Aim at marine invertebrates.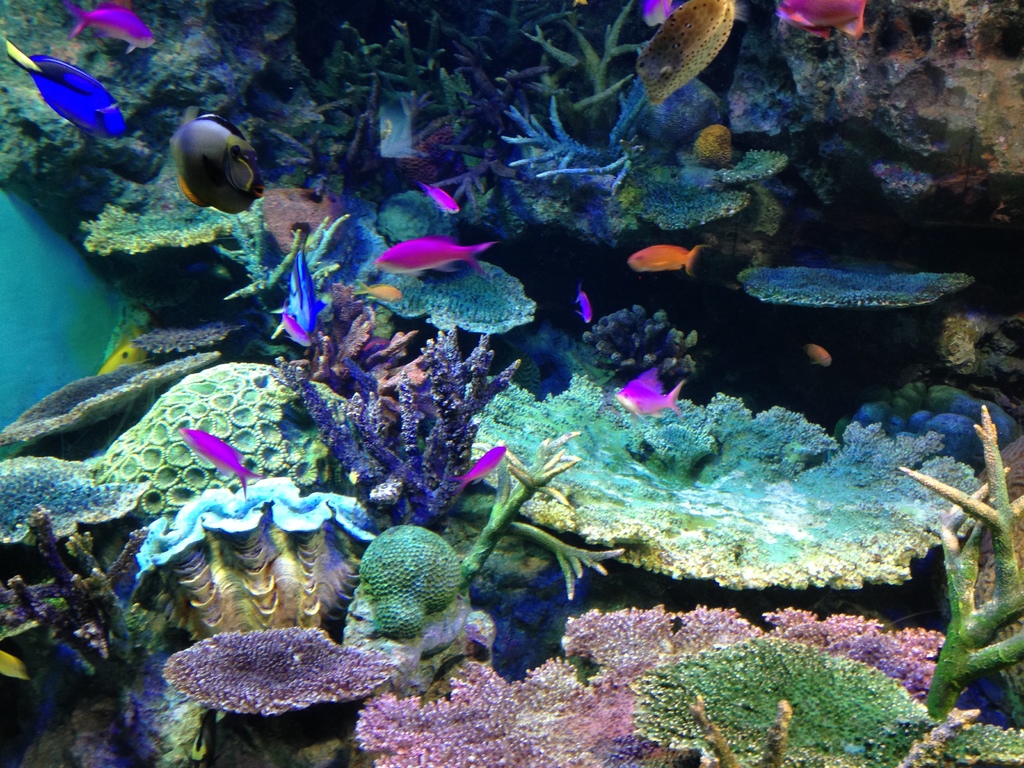
Aimed at <region>6, 324, 259, 438</region>.
